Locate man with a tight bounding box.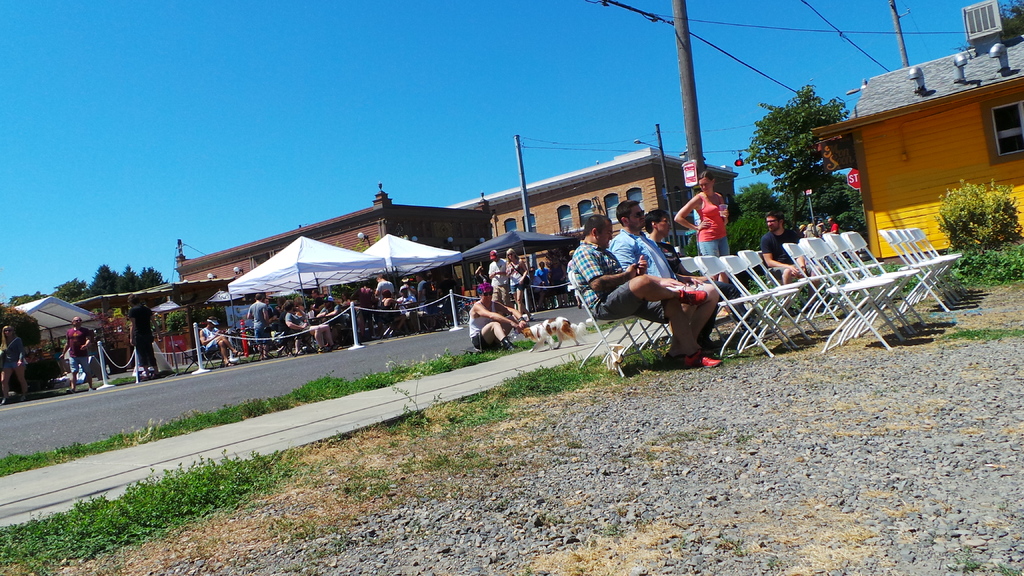
534:260:555:307.
